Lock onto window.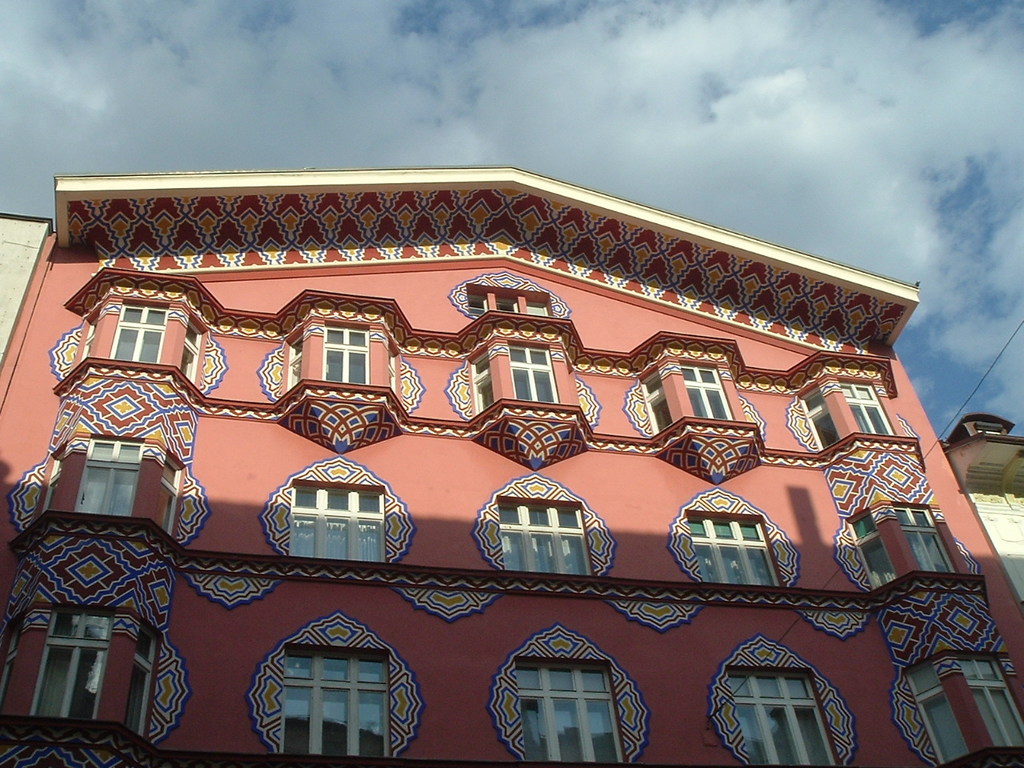
Locked: (717,661,843,767).
